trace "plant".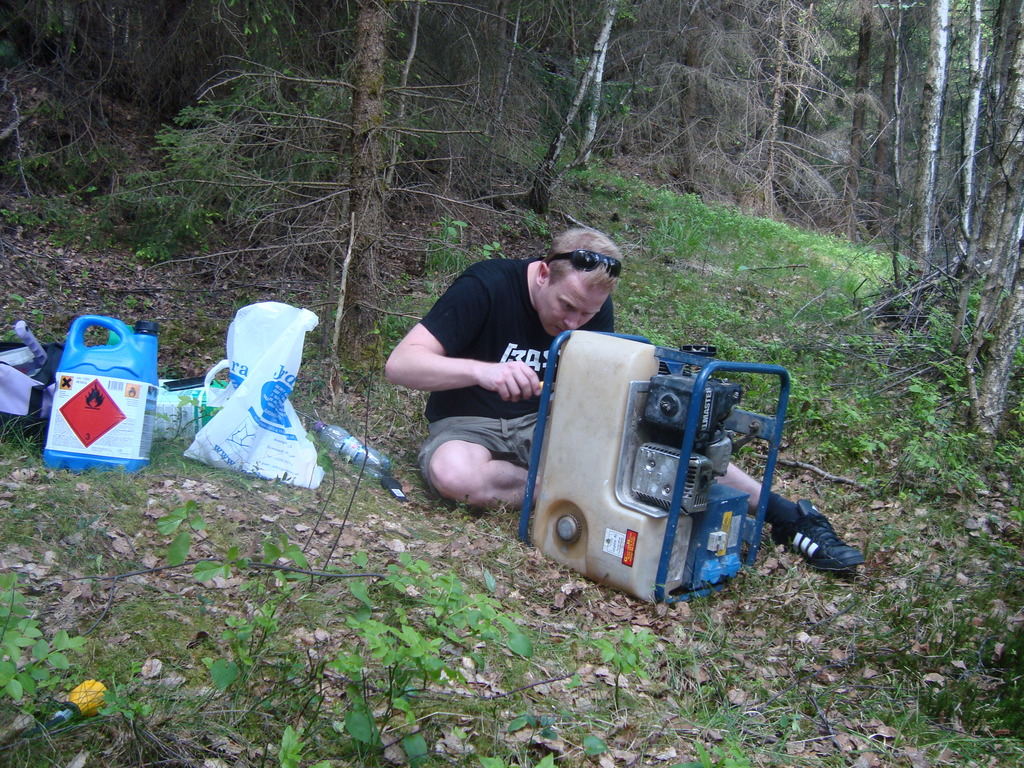
Traced to x1=153 y1=396 x2=207 y2=456.
